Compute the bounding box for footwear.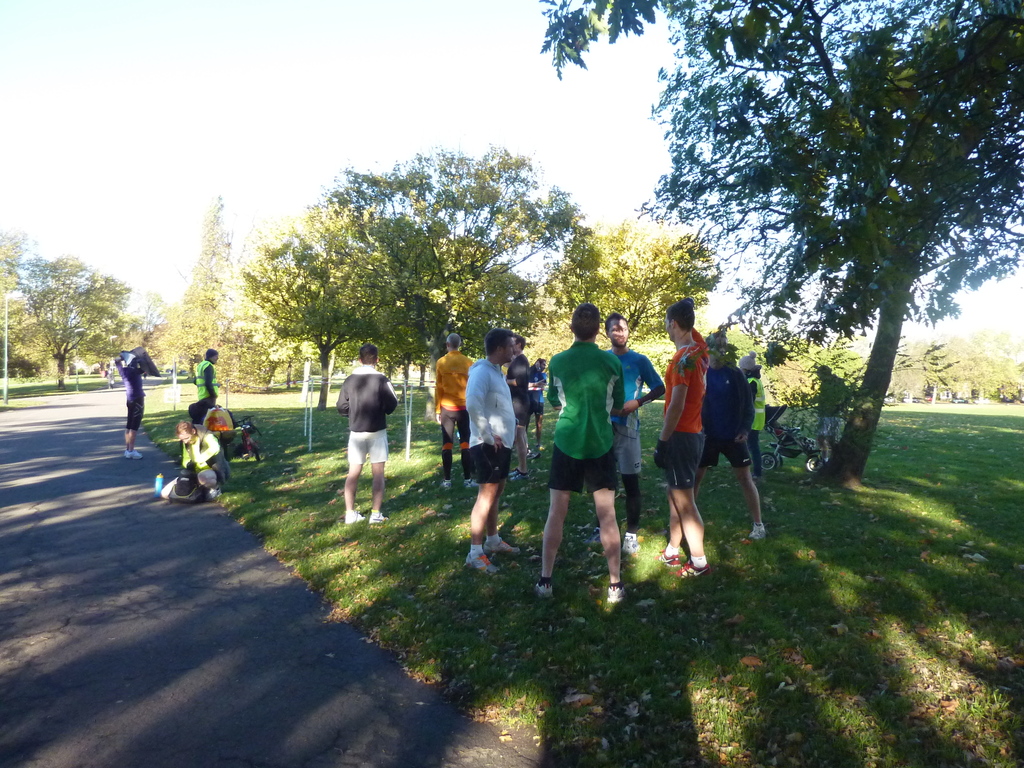
[465, 548, 497, 573].
